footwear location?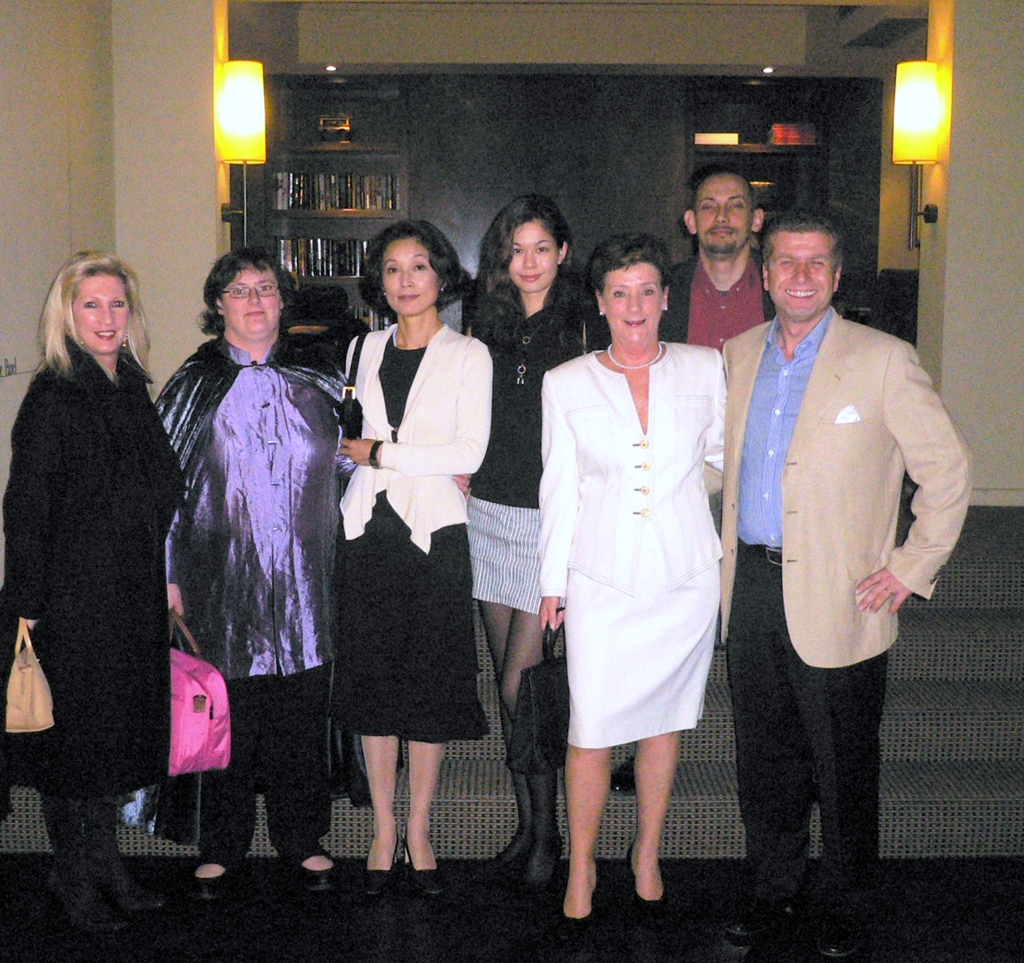
[left=469, top=854, right=520, bottom=884]
